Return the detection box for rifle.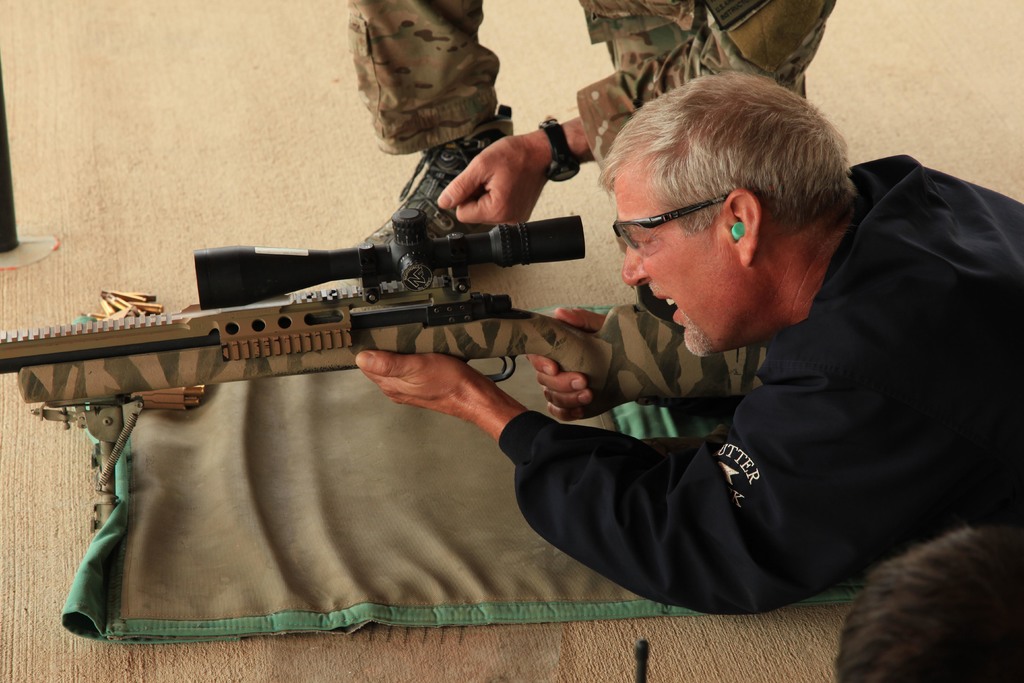
0:204:770:516.
